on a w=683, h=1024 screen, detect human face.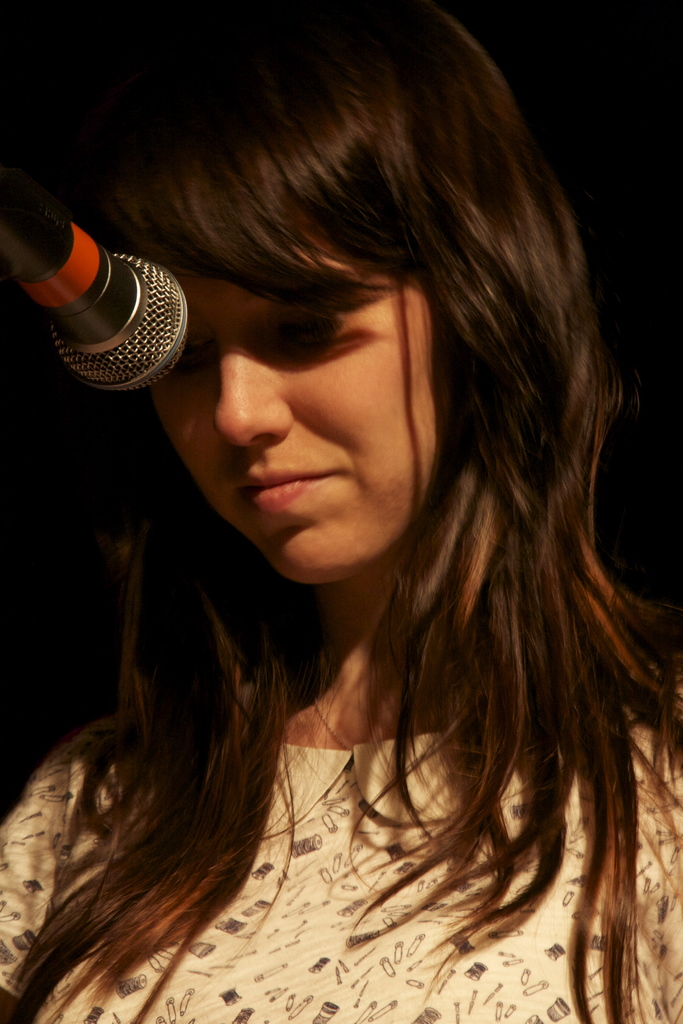
left=148, top=202, right=449, bottom=586.
